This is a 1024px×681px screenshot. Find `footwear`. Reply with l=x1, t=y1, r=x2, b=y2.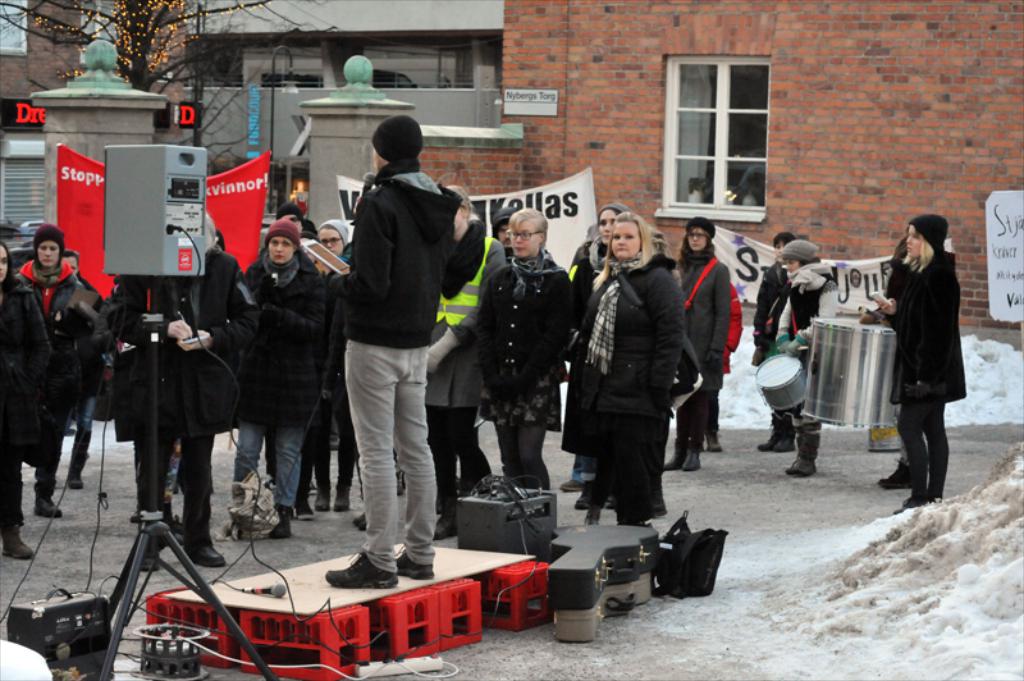
l=6, t=524, r=36, b=561.
